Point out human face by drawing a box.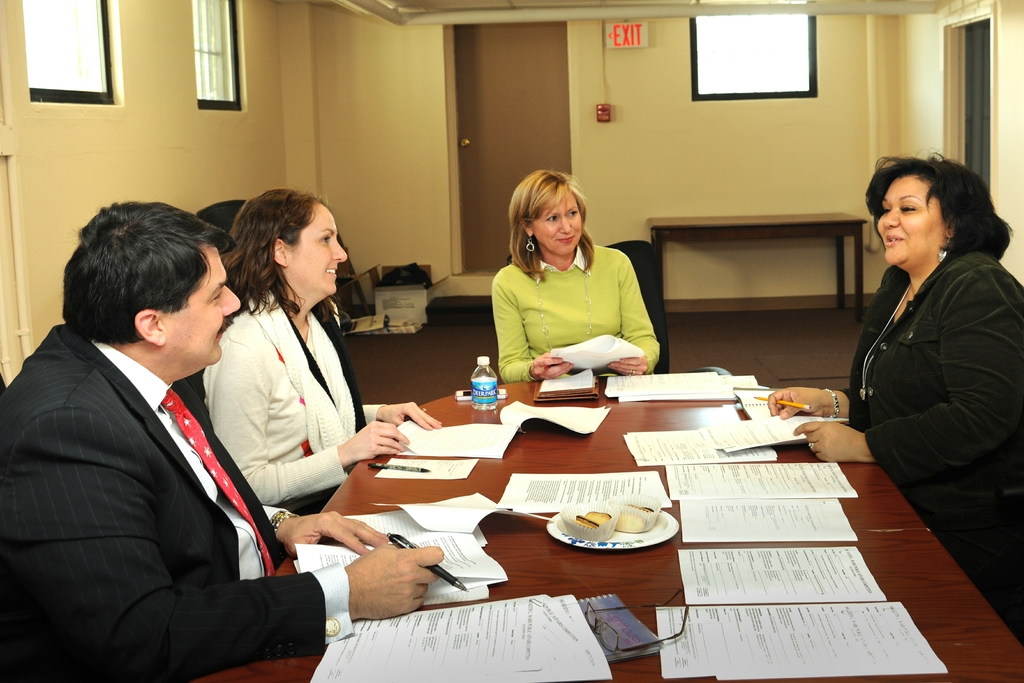
<box>538,197,581,259</box>.
